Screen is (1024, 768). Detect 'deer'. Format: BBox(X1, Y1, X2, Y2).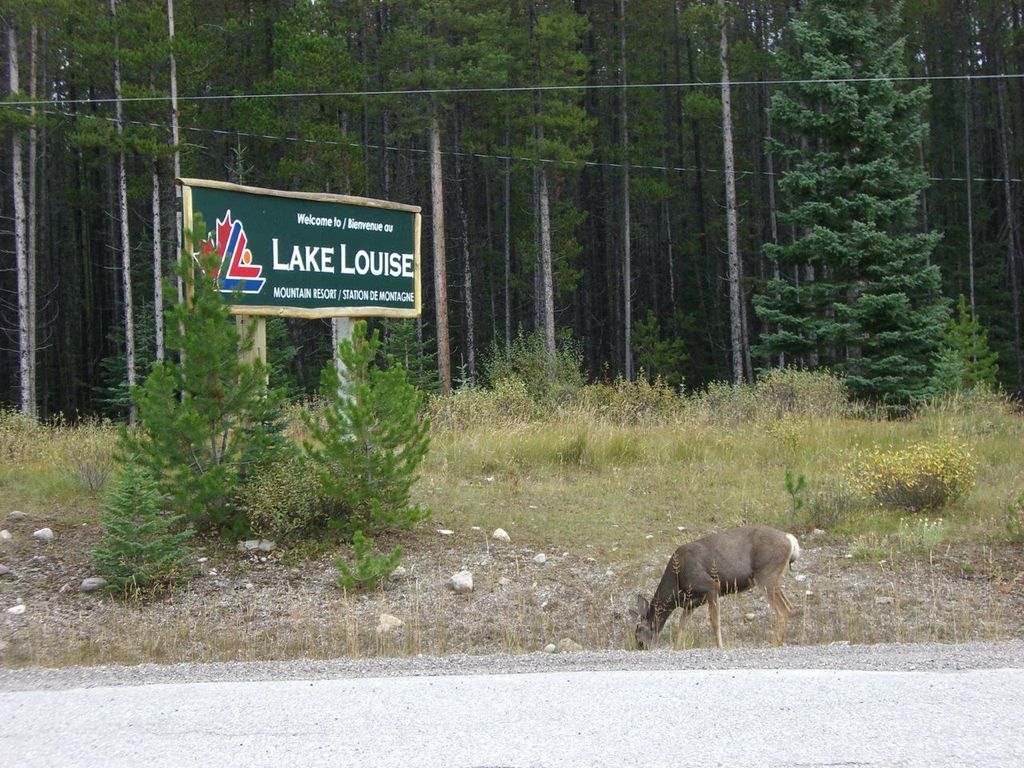
BBox(638, 518, 803, 650).
